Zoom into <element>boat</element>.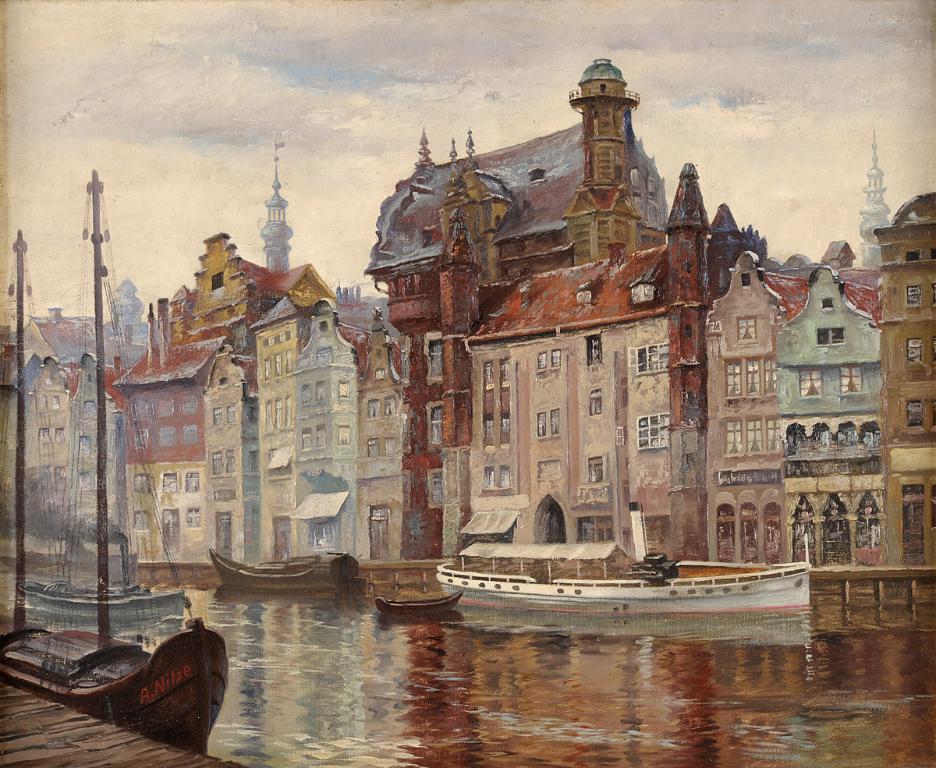
Zoom target: [207, 552, 362, 599].
